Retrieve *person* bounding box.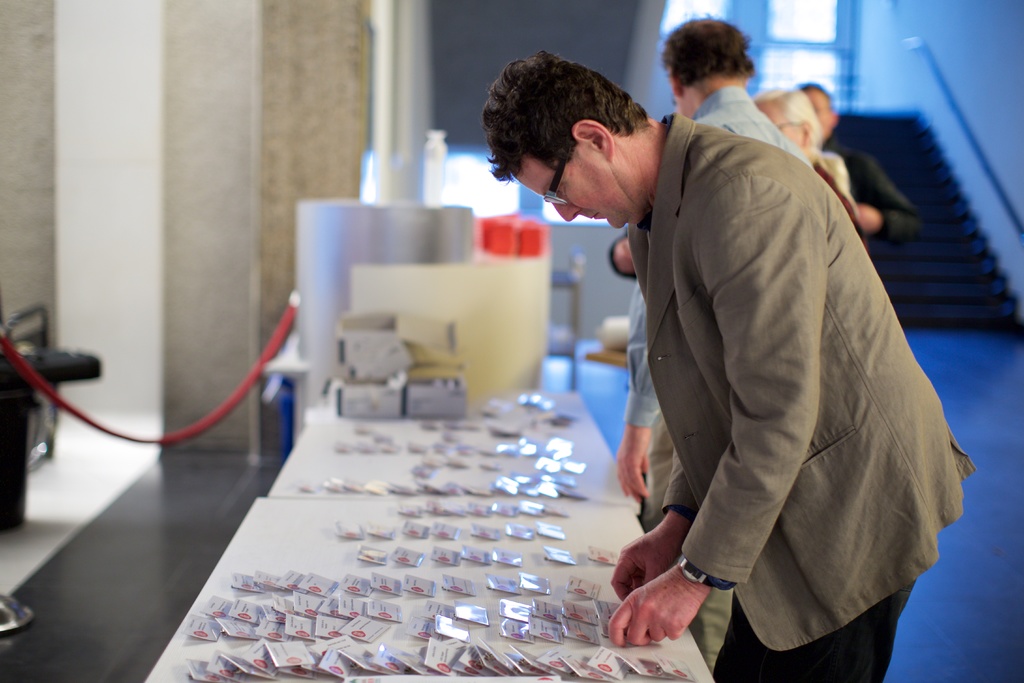
Bounding box: 792:79:918:243.
